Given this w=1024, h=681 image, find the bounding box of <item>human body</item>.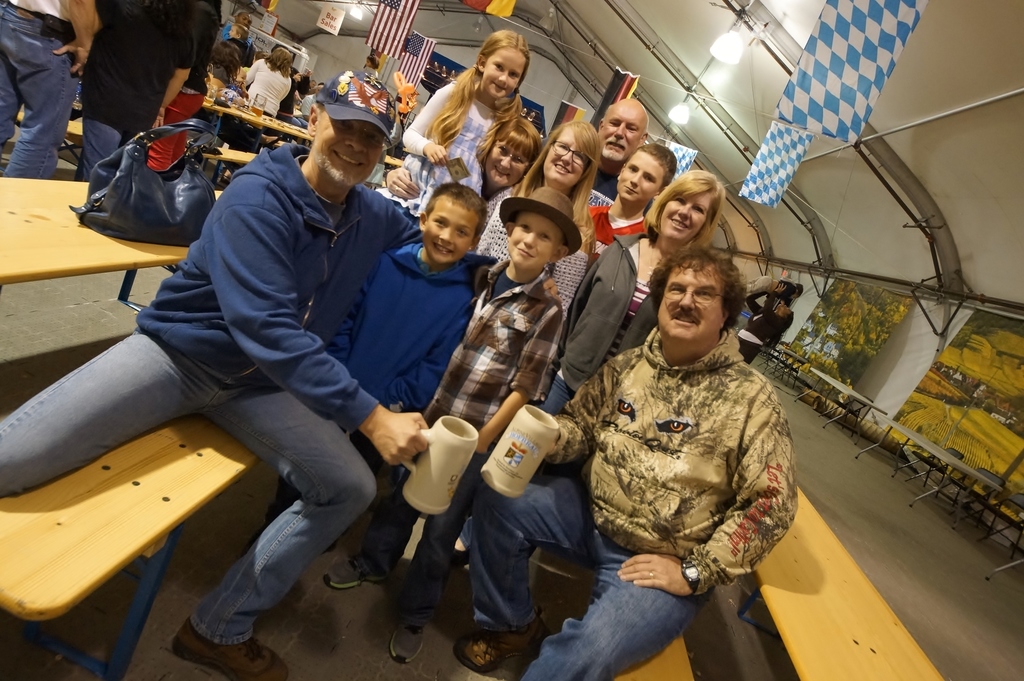
(86,0,199,181).
